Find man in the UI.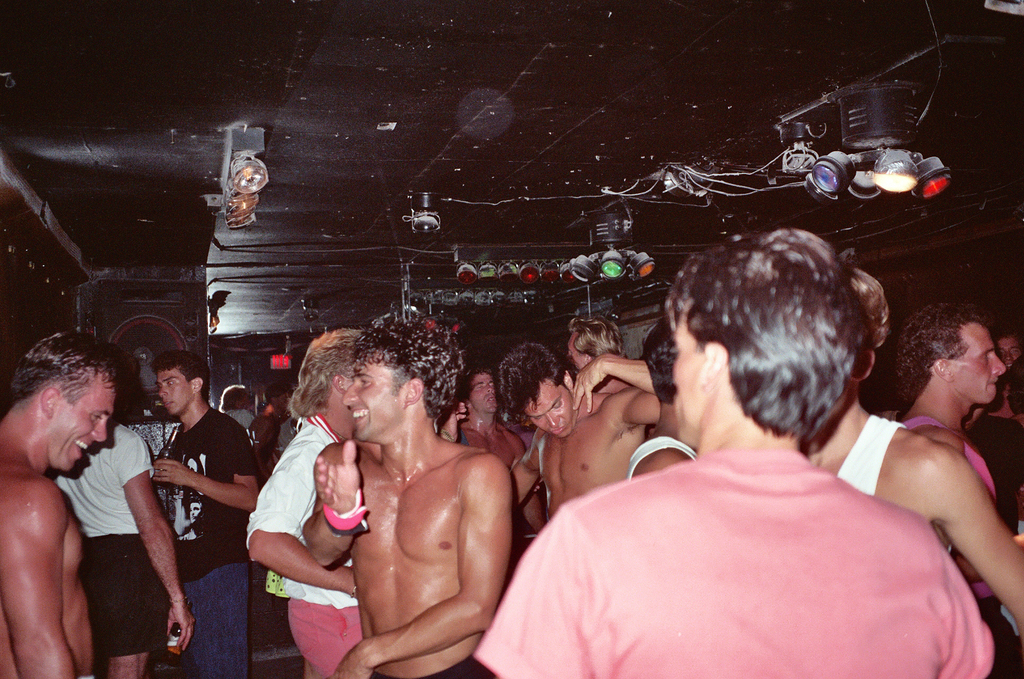
UI element at bbox=(476, 223, 992, 678).
